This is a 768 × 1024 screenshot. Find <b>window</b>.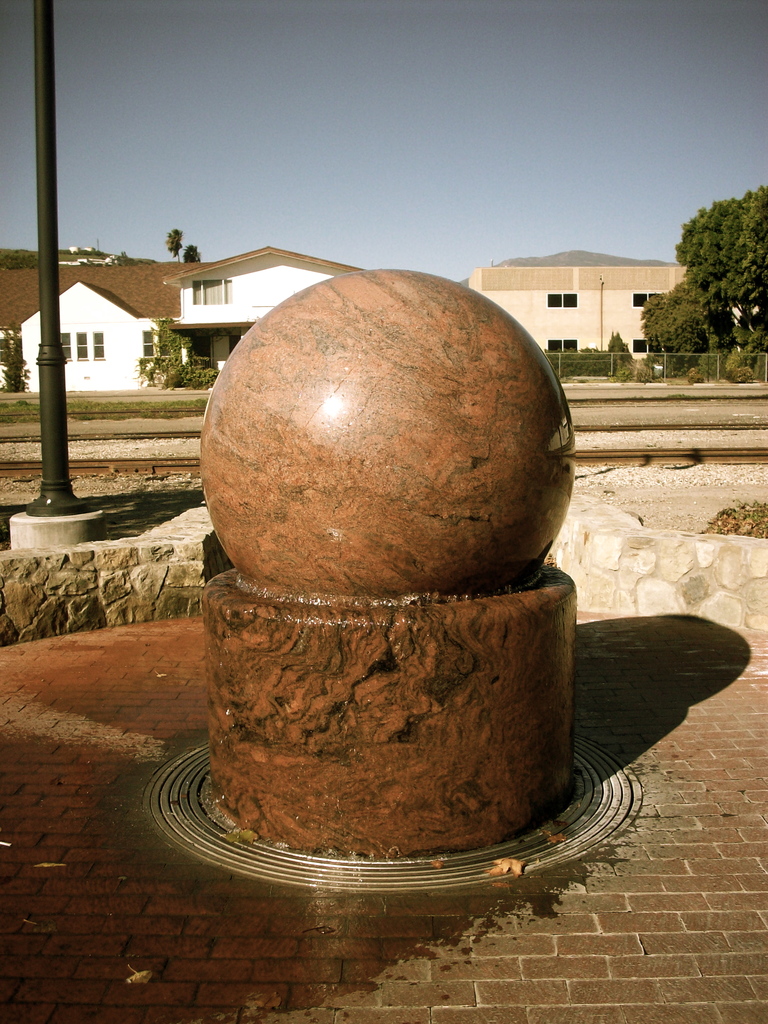
Bounding box: pyautogui.locateOnScreen(74, 326, 88, 358).
